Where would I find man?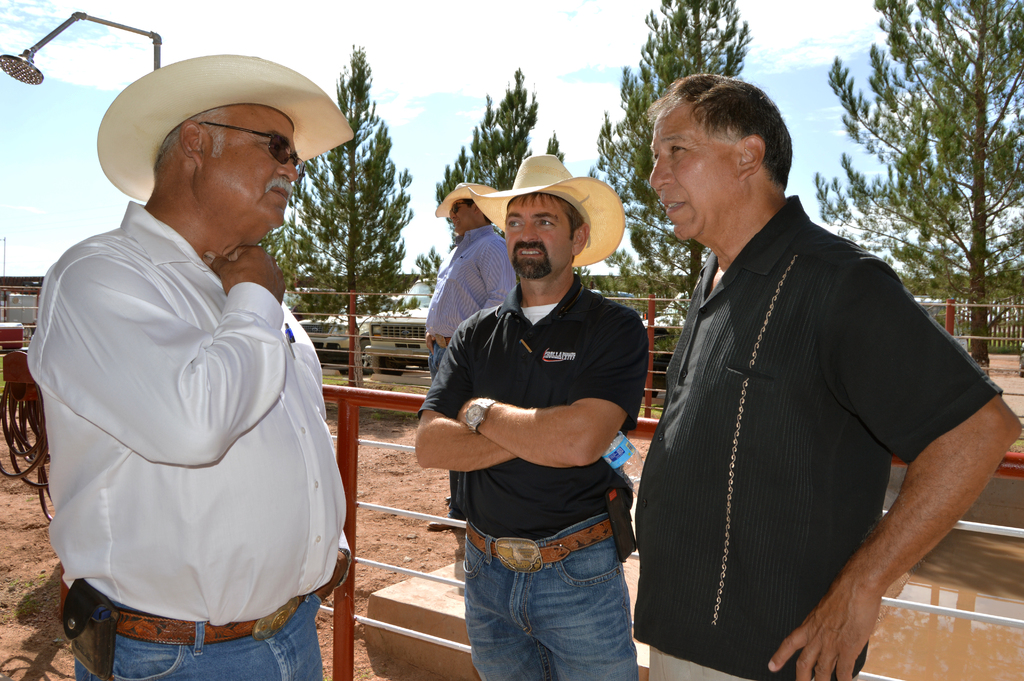
At x1=620 y1=62 x2=990 y2=669.
